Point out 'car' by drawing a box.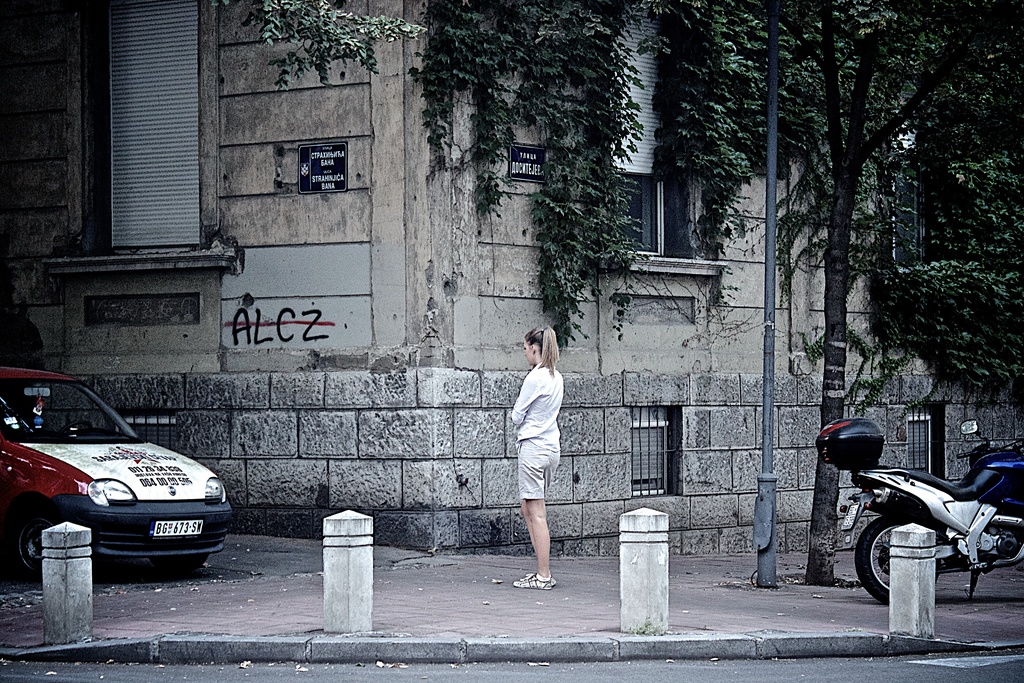
x1=1, y1=369, x2=234, y2=580.
